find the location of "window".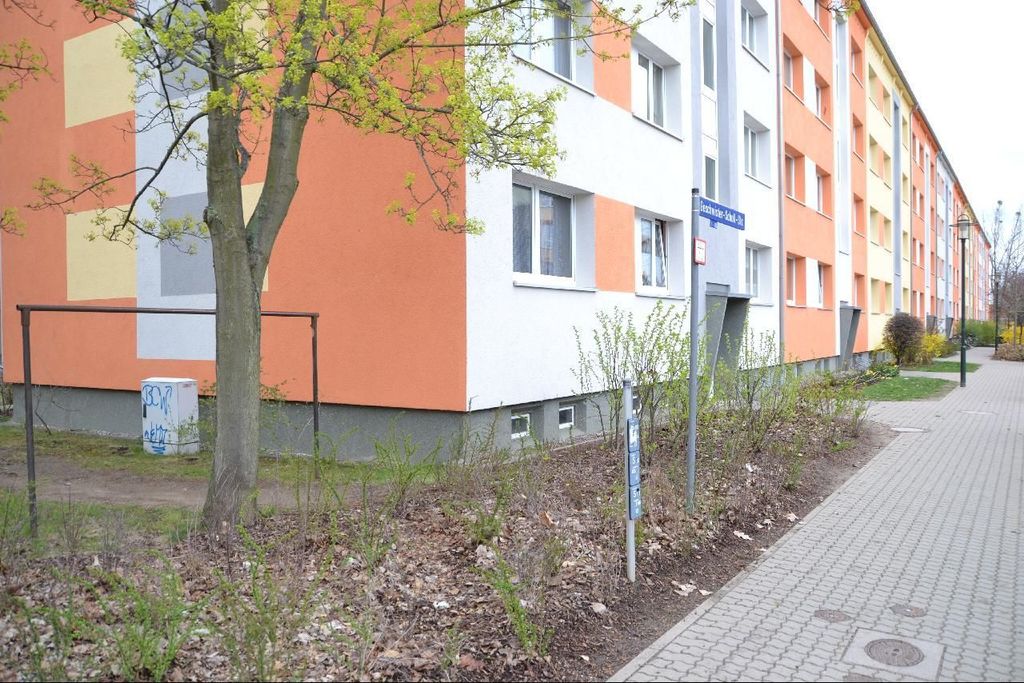
Location: {"x1": 810, "y1": 64, "x2": 834, "y2": 129}.
